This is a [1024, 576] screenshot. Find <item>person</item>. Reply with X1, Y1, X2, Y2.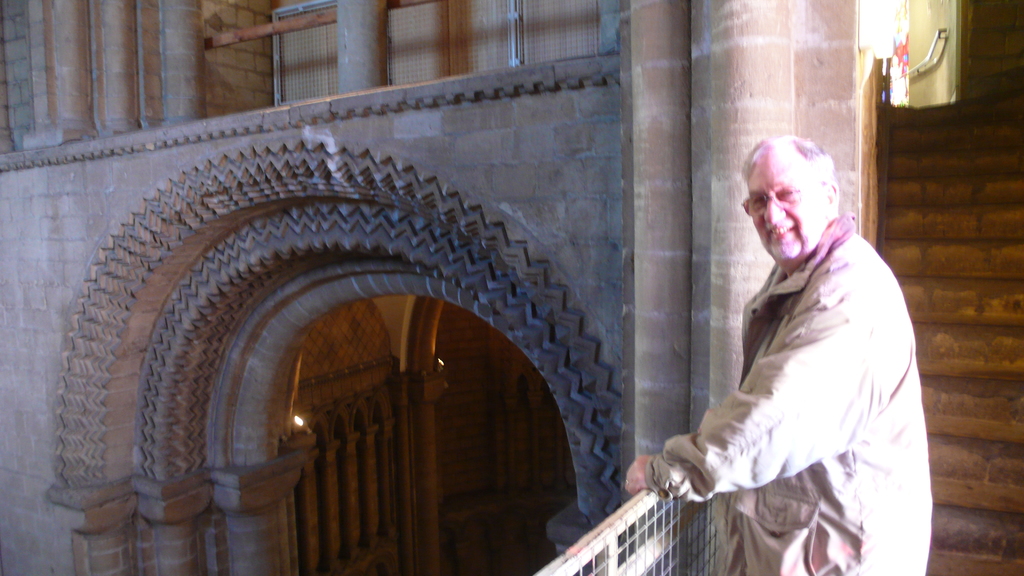
633, 107, 934, 566.
